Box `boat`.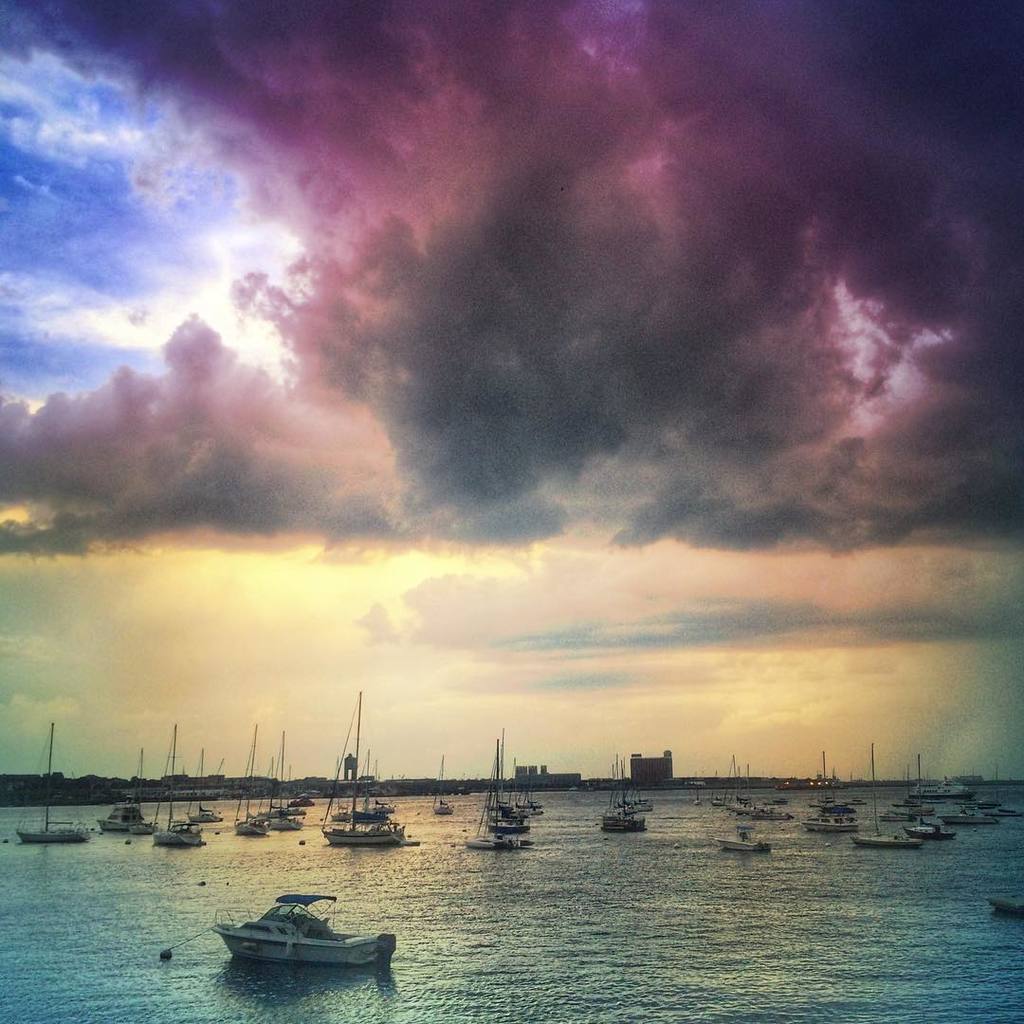
locate(898, 798, 935, 816).
